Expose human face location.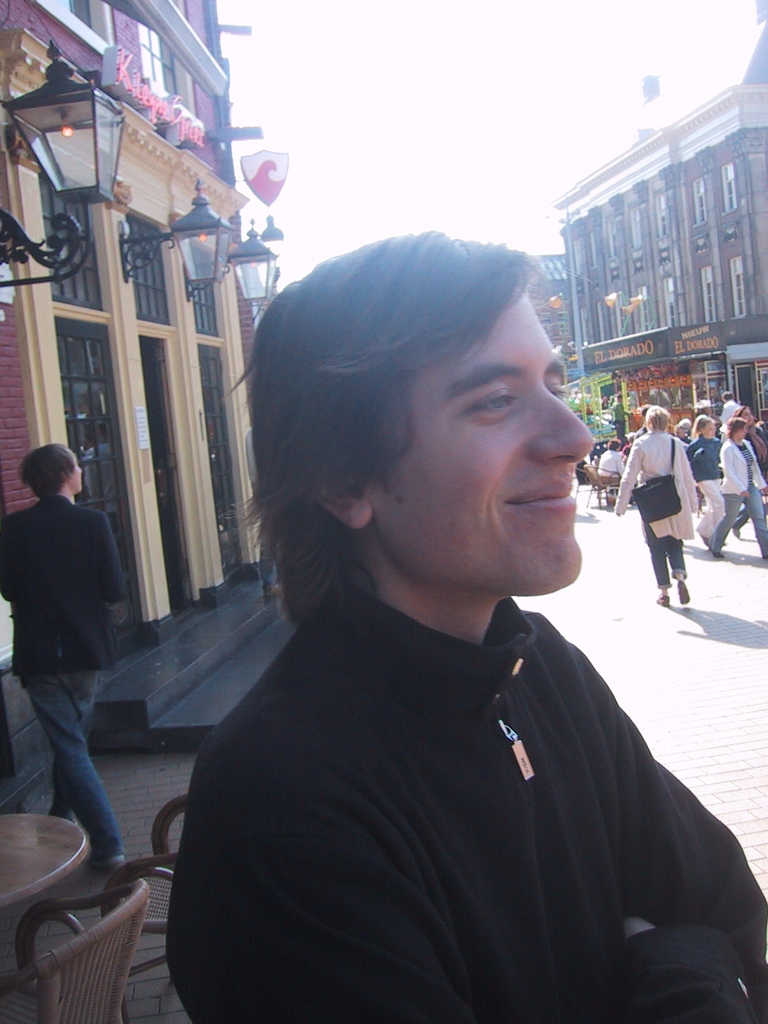
Exposed at locate(377, 289, 587, 595).
